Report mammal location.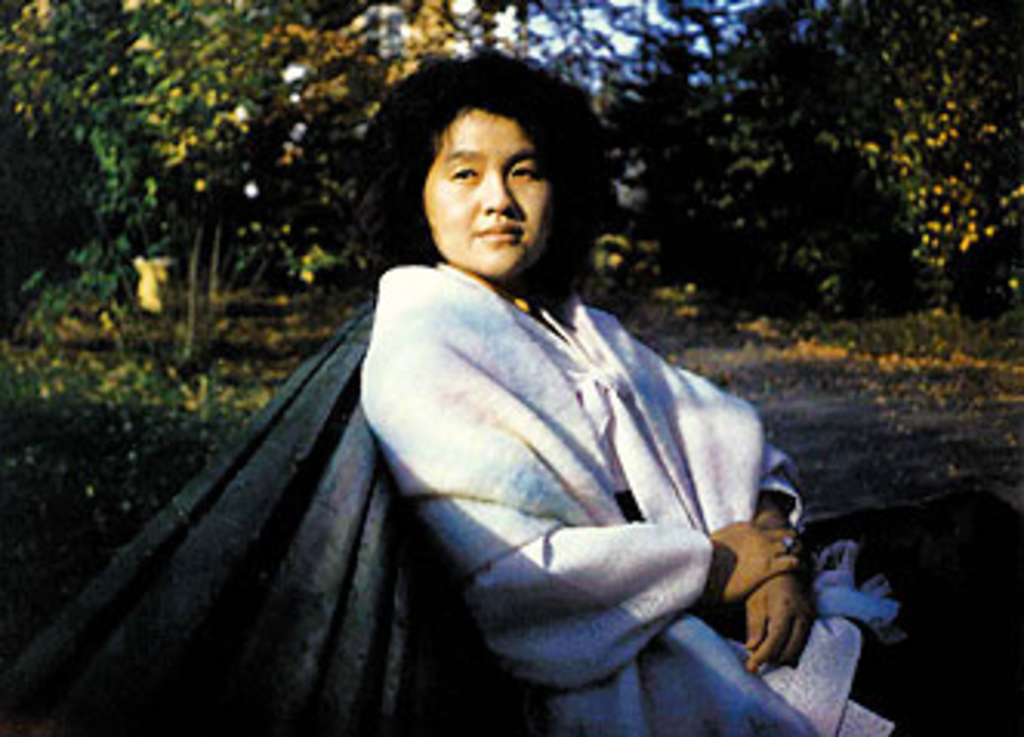
Report: 367/86/820/703.
